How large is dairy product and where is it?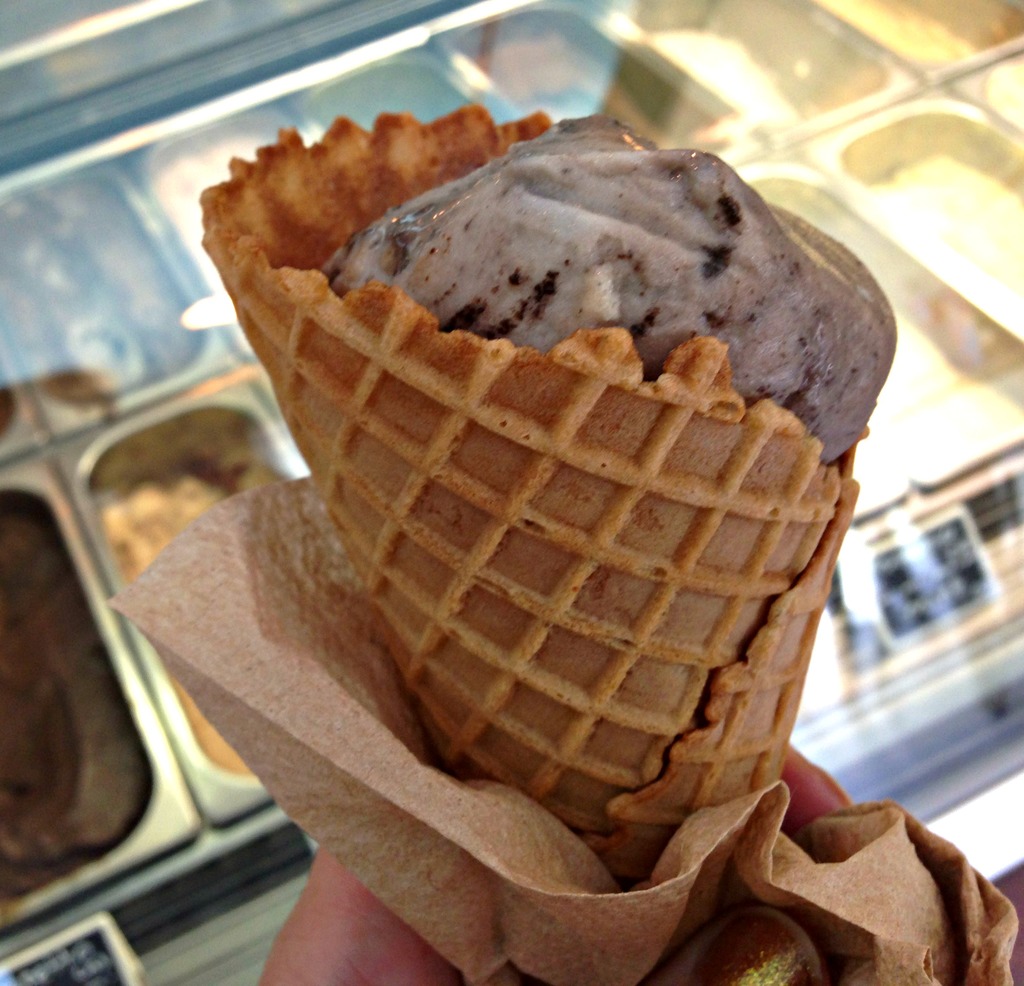
Bounding box: detection(200, 127, 878, 791).
